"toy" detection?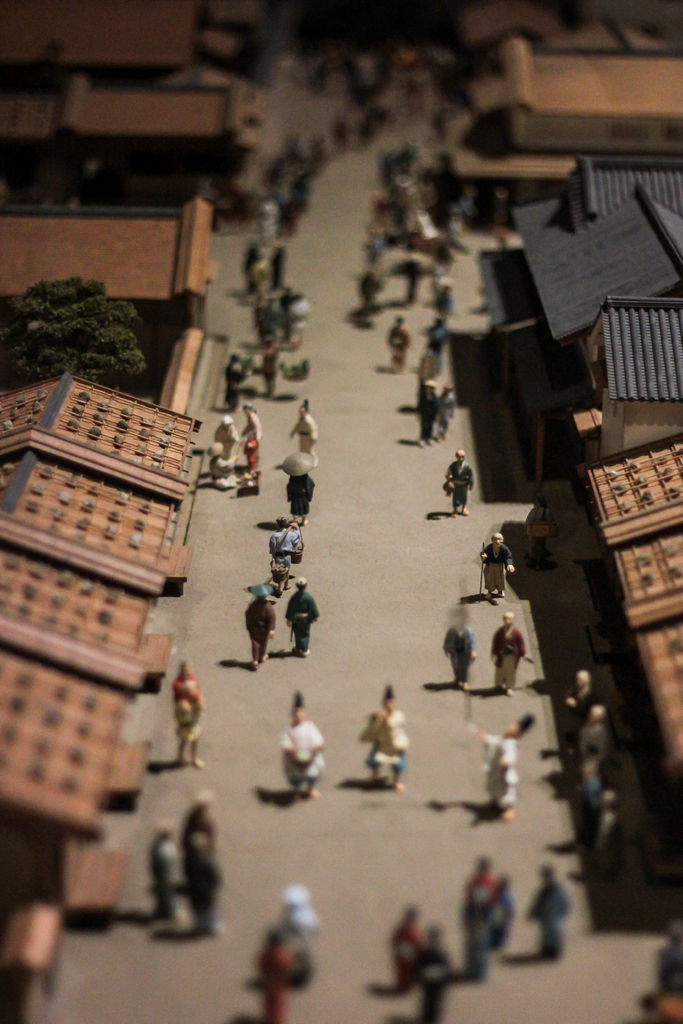
box(411, 378, 441, 452)
